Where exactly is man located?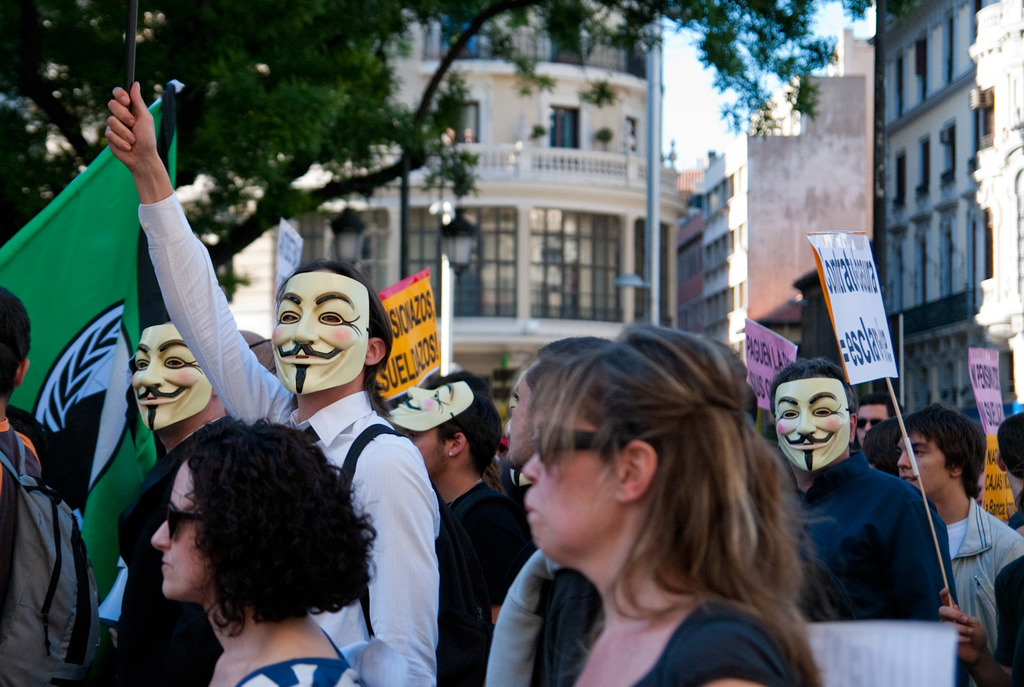
Its bounding box is x1=143, y1=306, x2=239, y2=458.
